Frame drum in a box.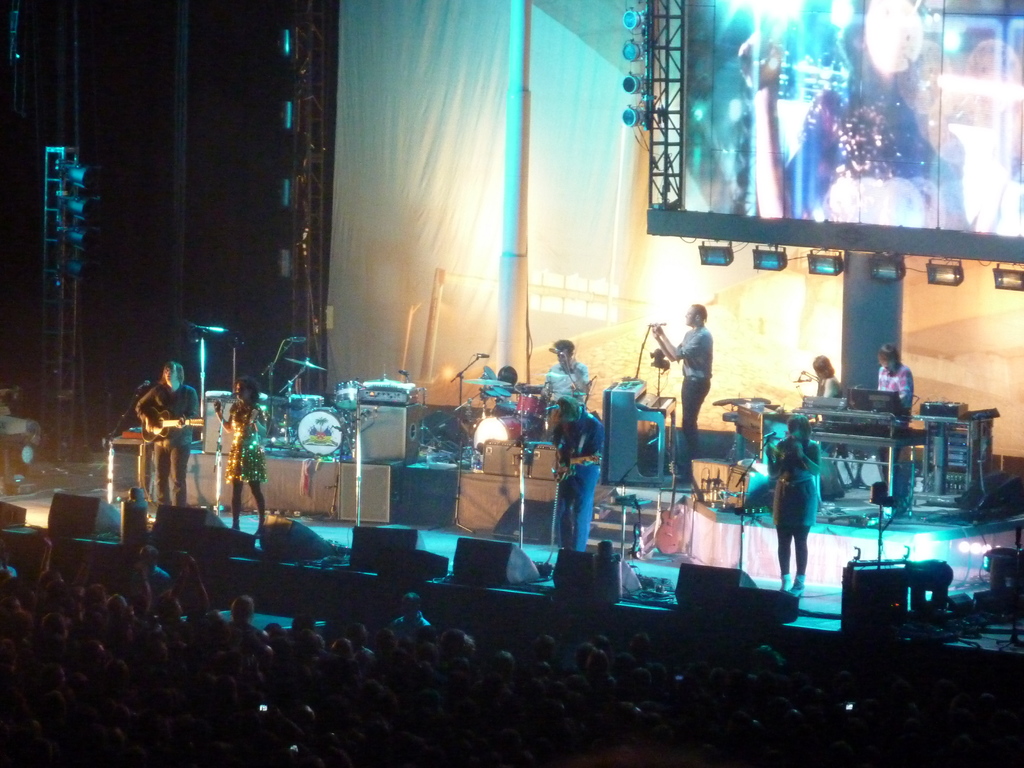
select_region(296, 412, 342, 456).
